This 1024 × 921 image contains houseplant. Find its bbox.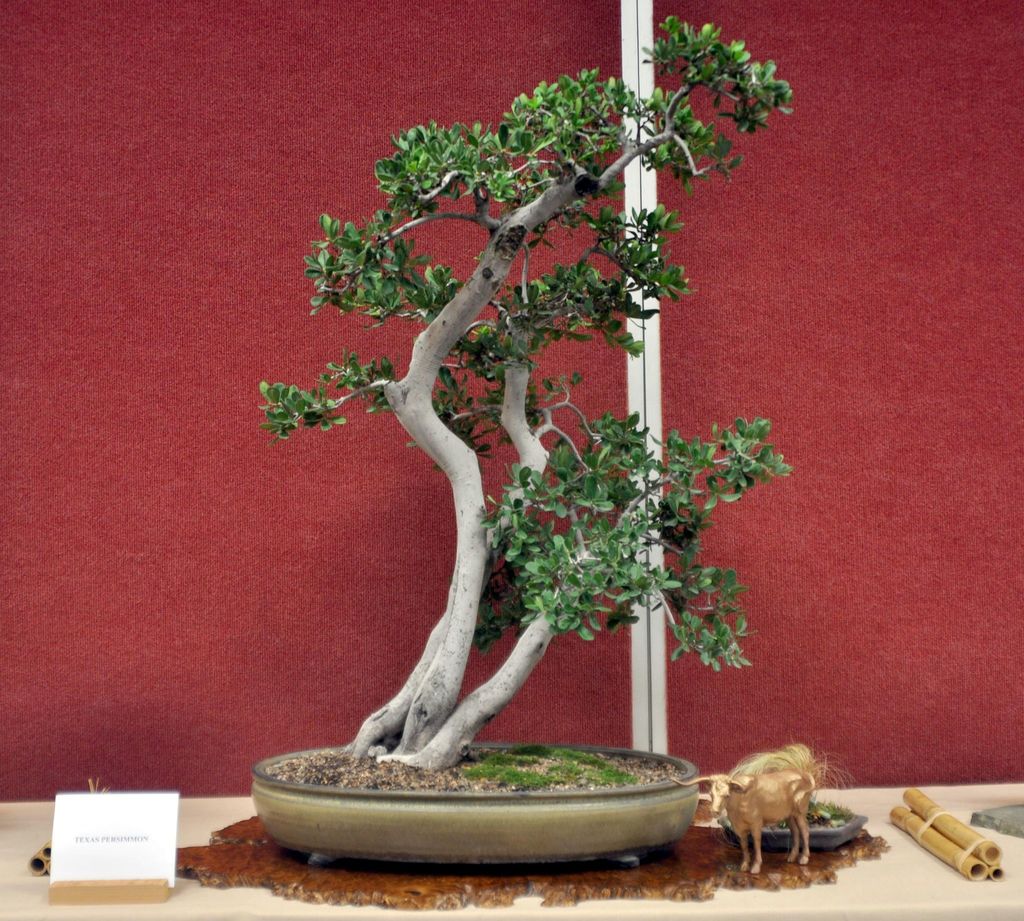
258/9/794/872.
